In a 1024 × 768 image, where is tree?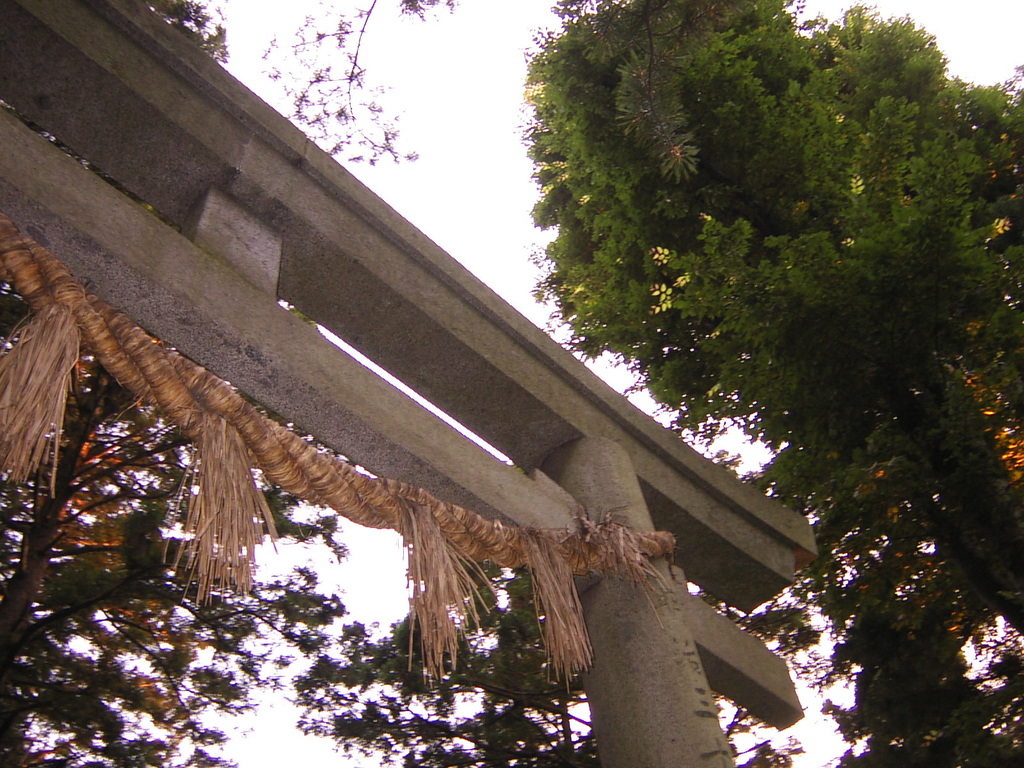
x1=0 y1=0 x2=350 y2=767.
